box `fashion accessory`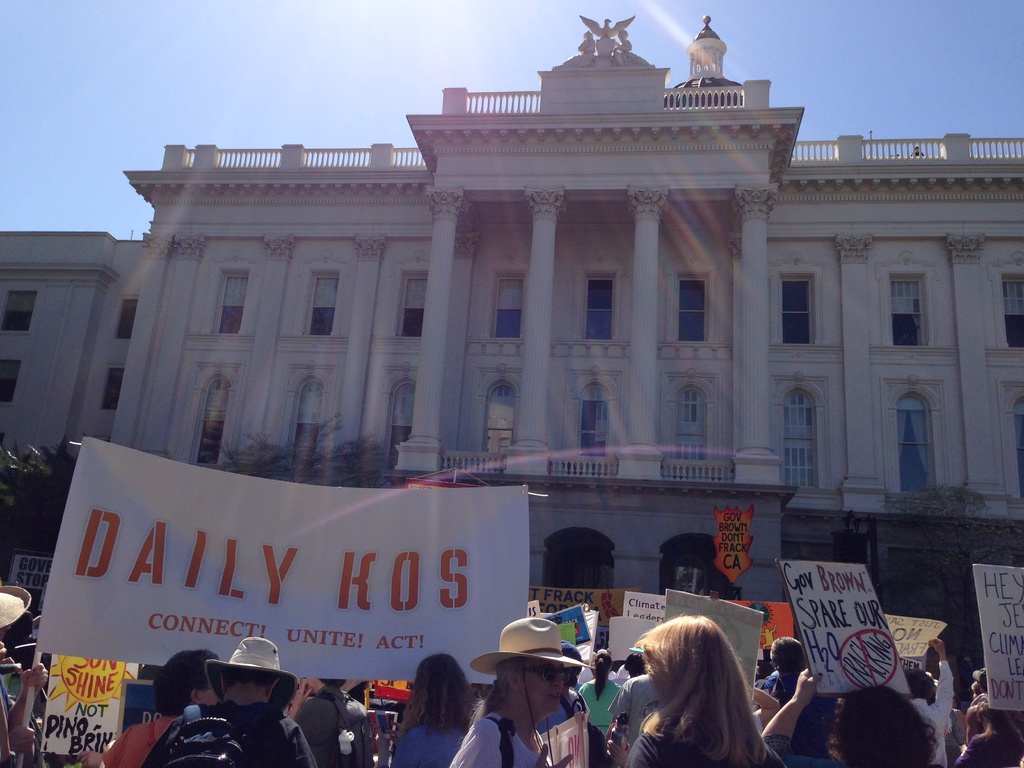
0 586 33 630
